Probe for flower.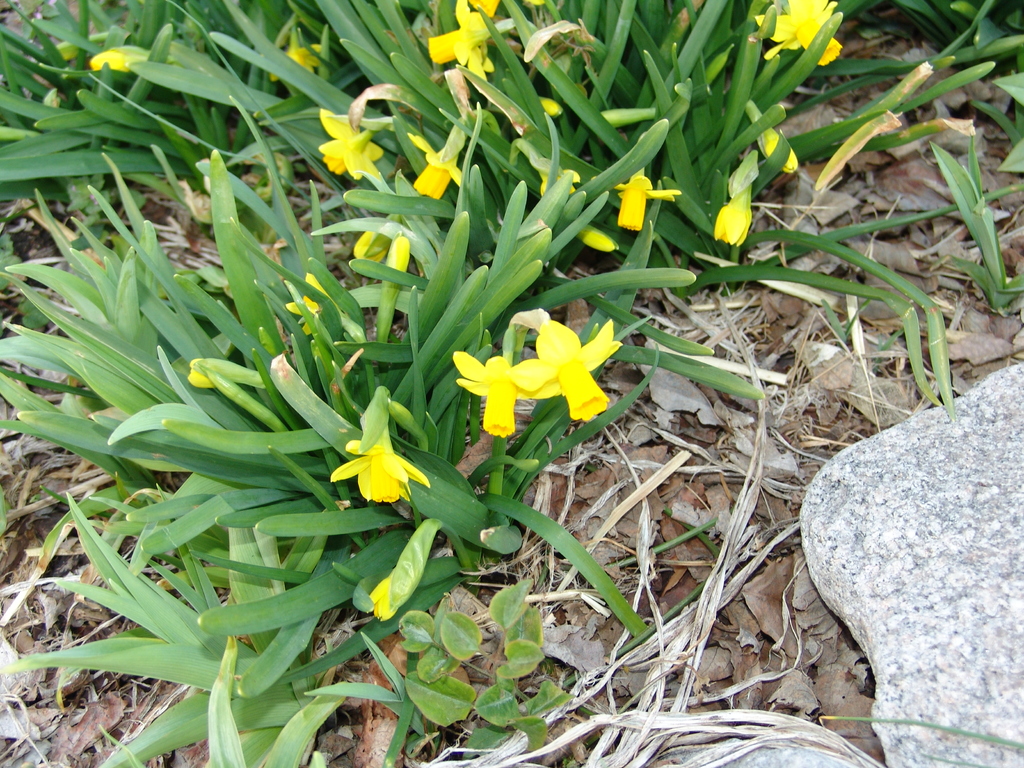
Probe result: rect(425, 0, 496, 85).
